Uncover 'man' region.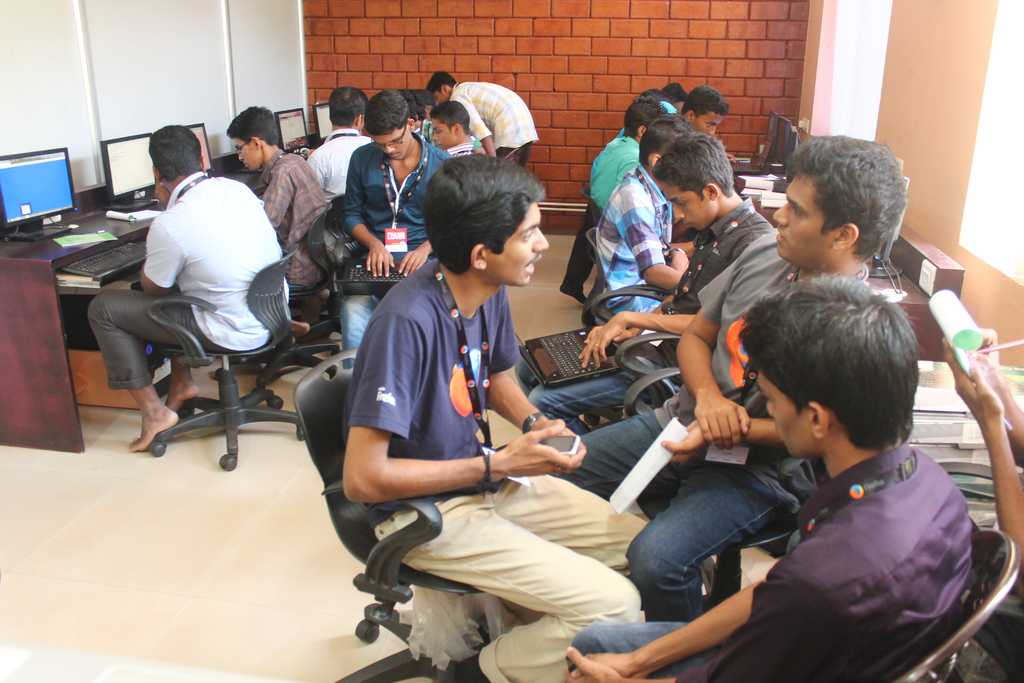
Uncovered: 564, 273, 973, 682.
